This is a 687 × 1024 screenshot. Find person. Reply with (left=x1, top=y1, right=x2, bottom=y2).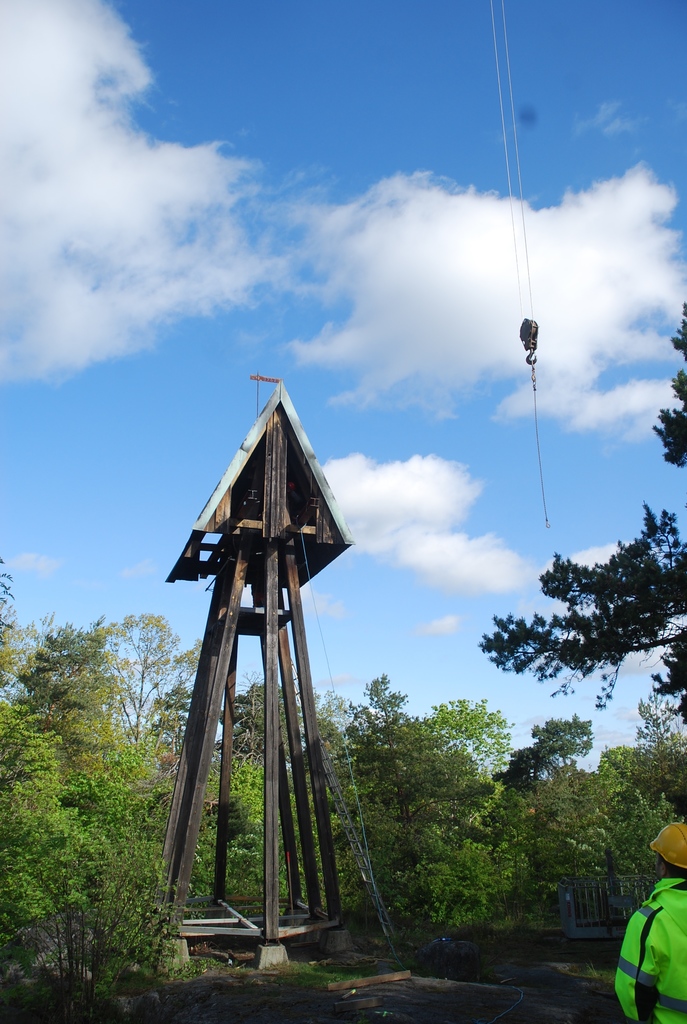
(left=615, top=822, right=686, bottom=1023).
